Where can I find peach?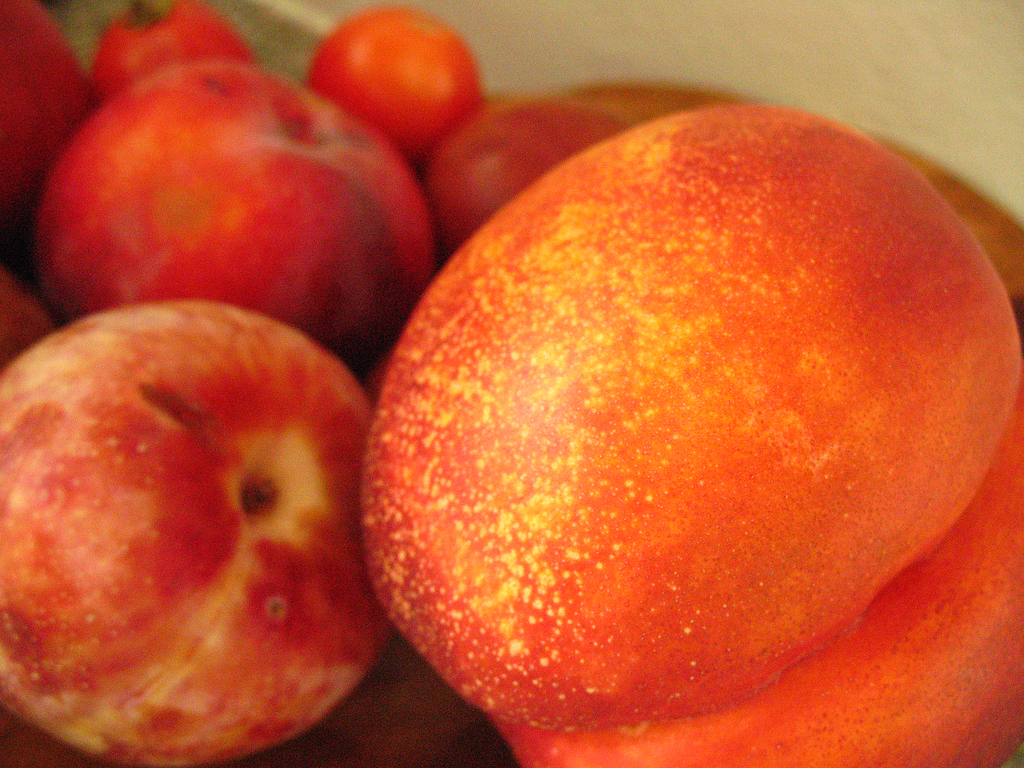
You can find it at crop(361, 103, 1023, 767).
